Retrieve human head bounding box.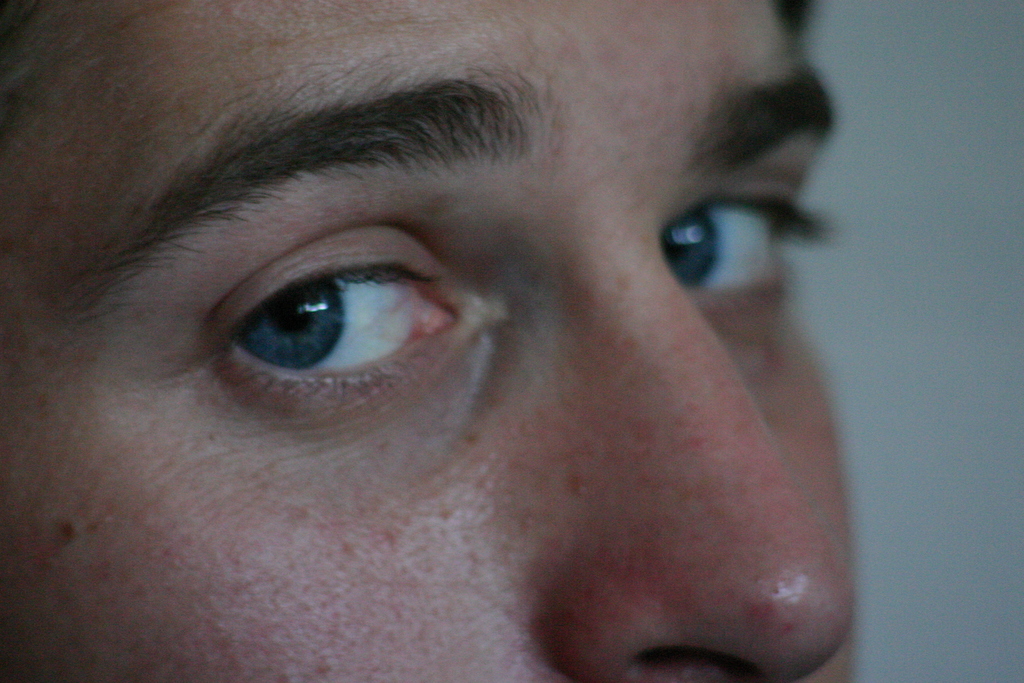
Bounding box: (40, 0, 879, 677).
